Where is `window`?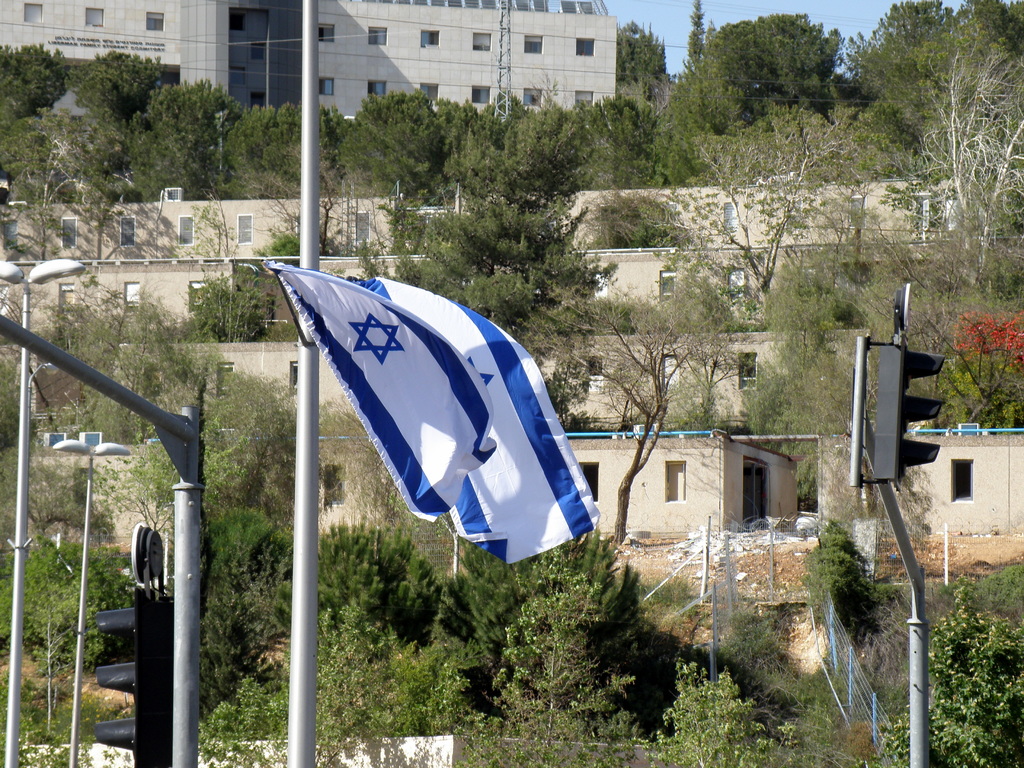
detection(228, 8, 244, 32).
